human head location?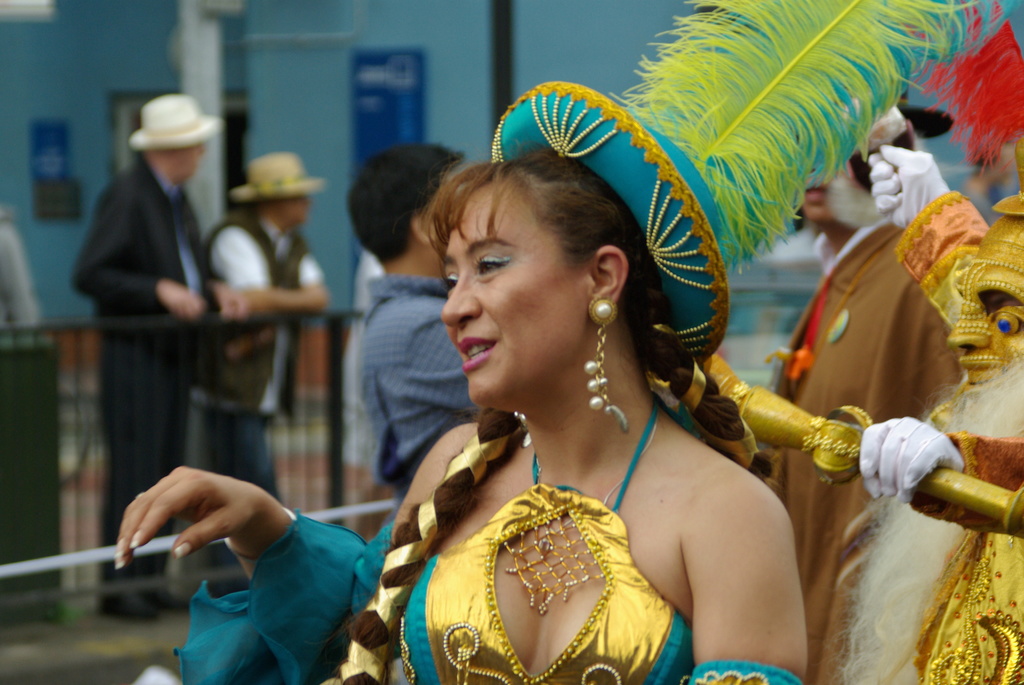
(x1=806, y1=107, x2=917, y2=222)
